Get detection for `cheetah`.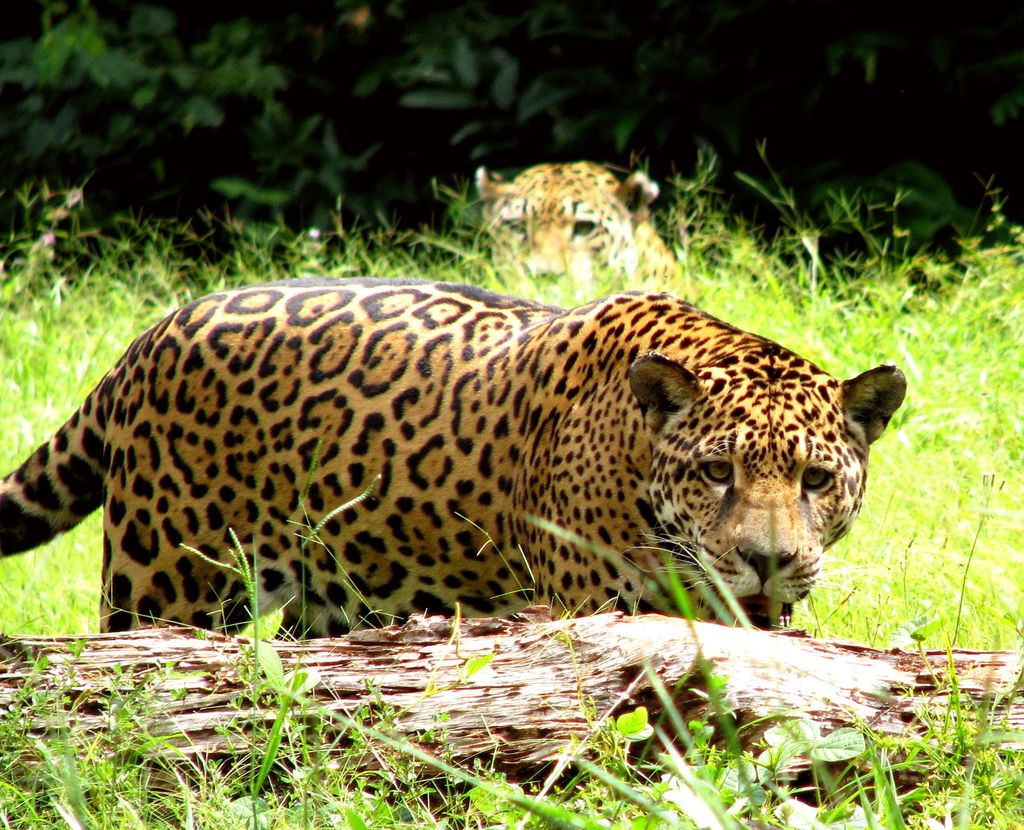
Detection: Rect(0, 288, 910, 637).
